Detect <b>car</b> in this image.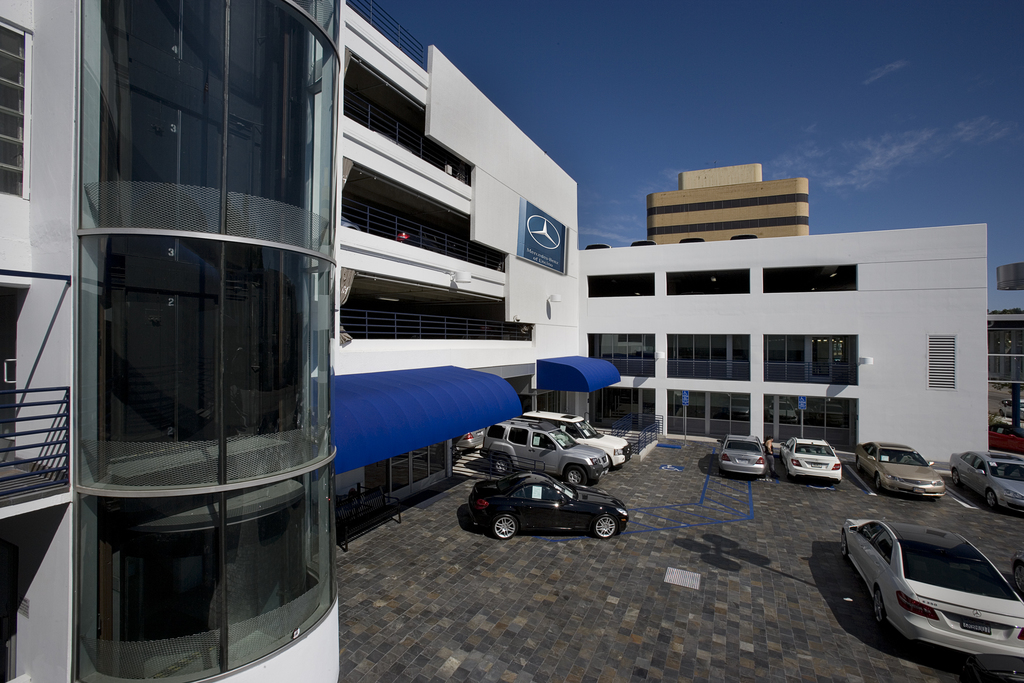
Detection: left=521, top=407, right=631, bottom=467.
